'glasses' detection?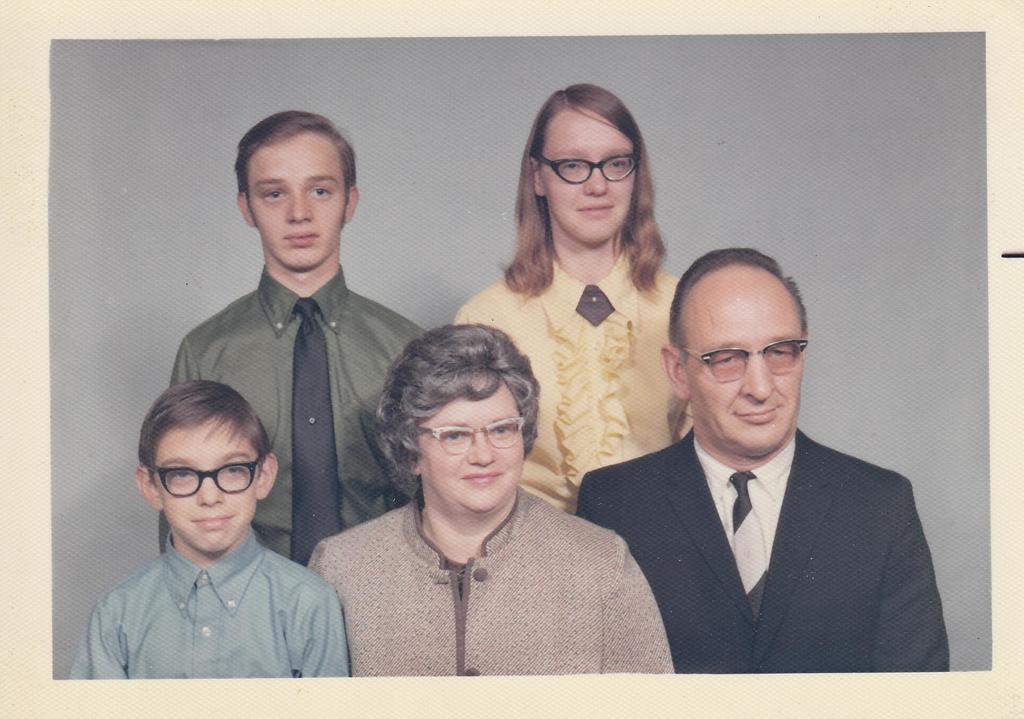
box(538, 156, 639, 188)
